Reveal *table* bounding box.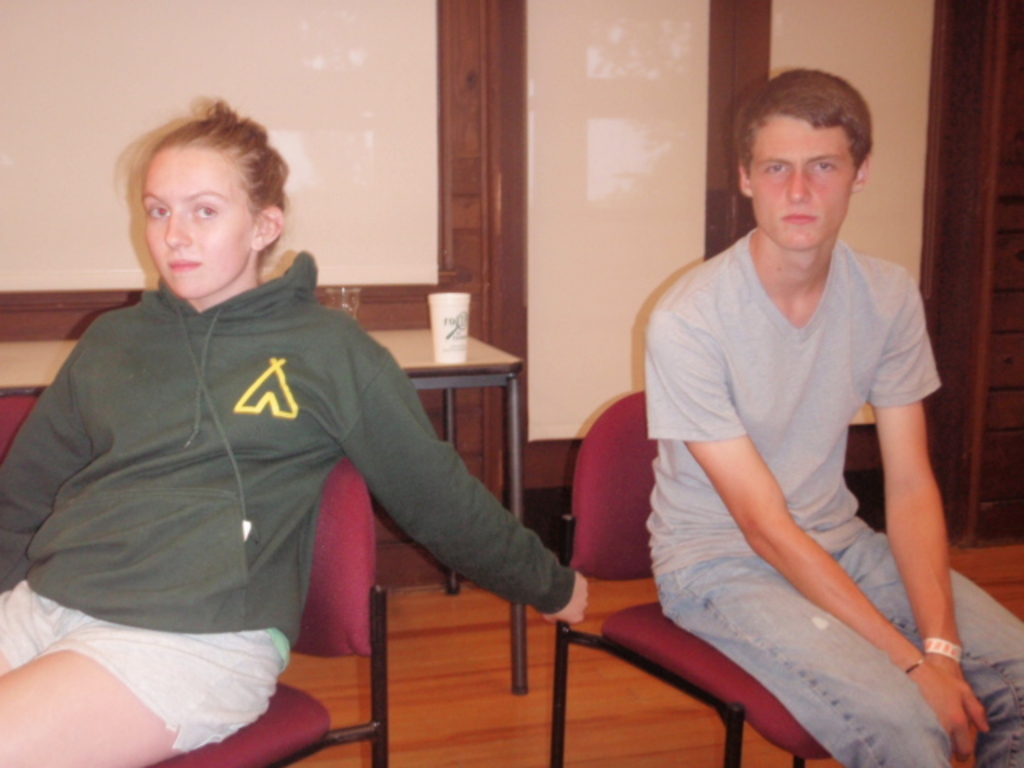
Revealed: {"left": 0, "top": 315, "right": 533, "bottom": 701}.
